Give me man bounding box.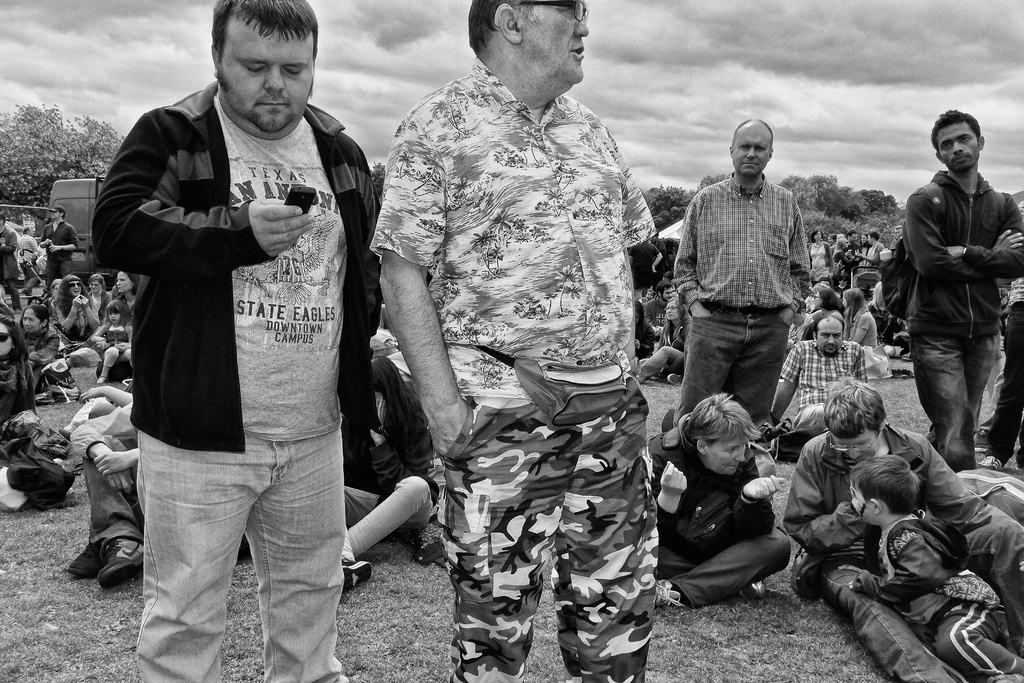
[36,208,79,288].
